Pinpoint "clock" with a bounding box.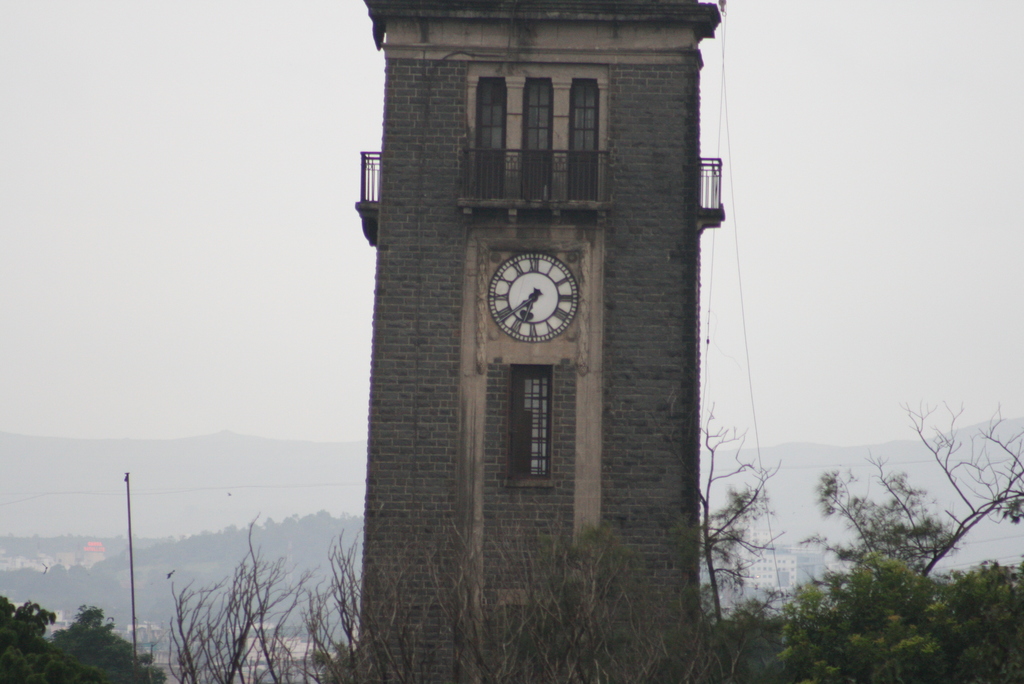
[left=490, top=251, right=580, bottom=344].
